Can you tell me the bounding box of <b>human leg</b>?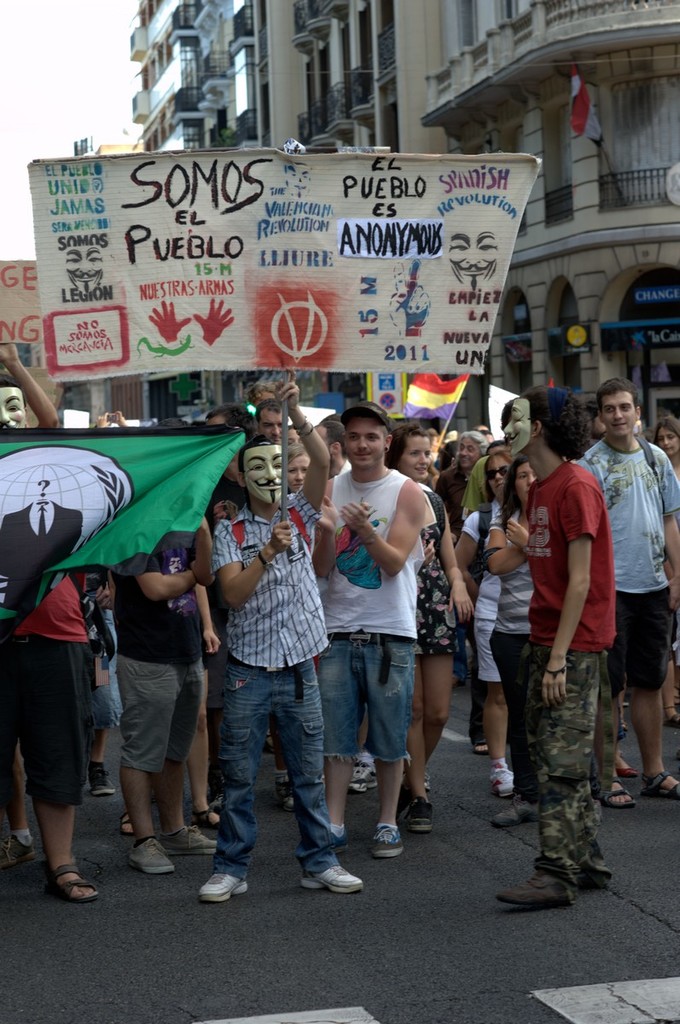
0:724:25:874.
